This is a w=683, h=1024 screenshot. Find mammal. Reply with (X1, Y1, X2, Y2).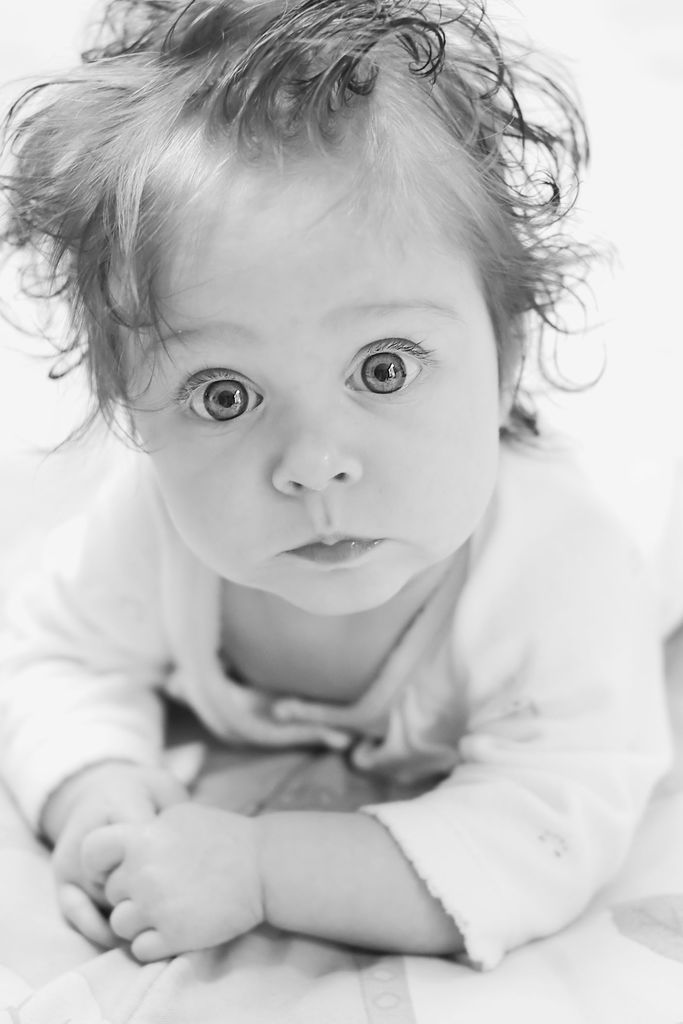
(0, 19, 682, 955).
